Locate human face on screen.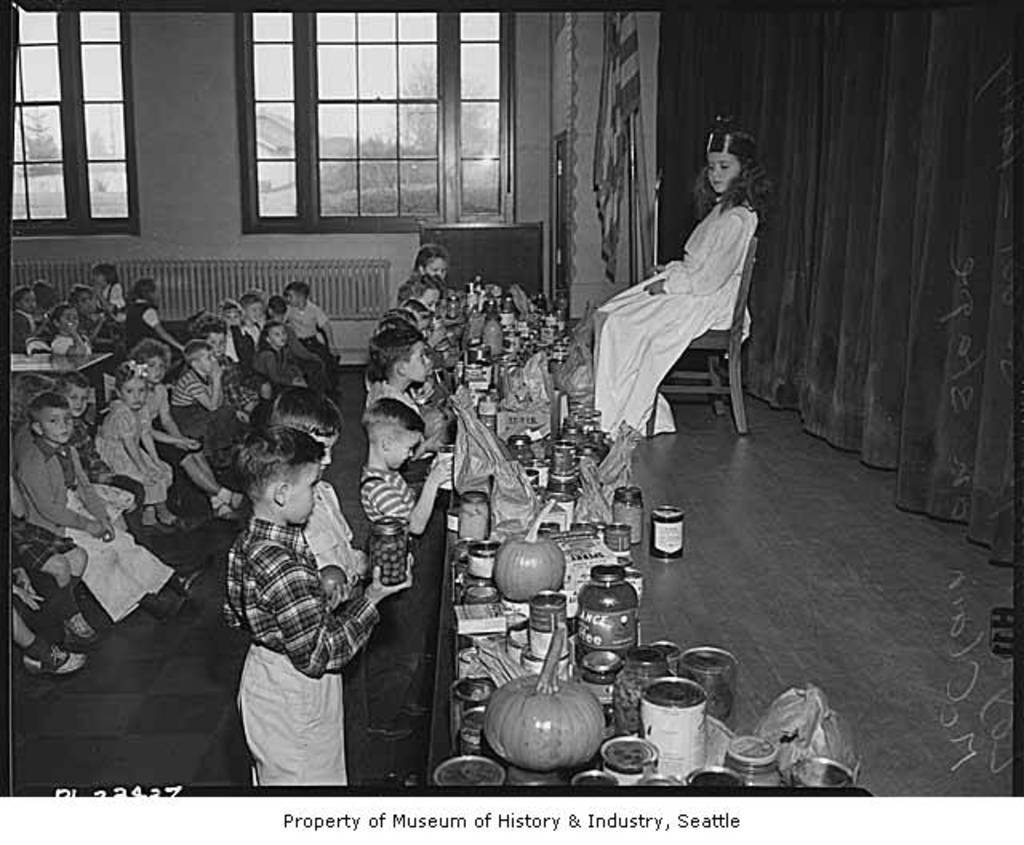
On screen at [x1=210, y1=334, x2=226, y2=357].
